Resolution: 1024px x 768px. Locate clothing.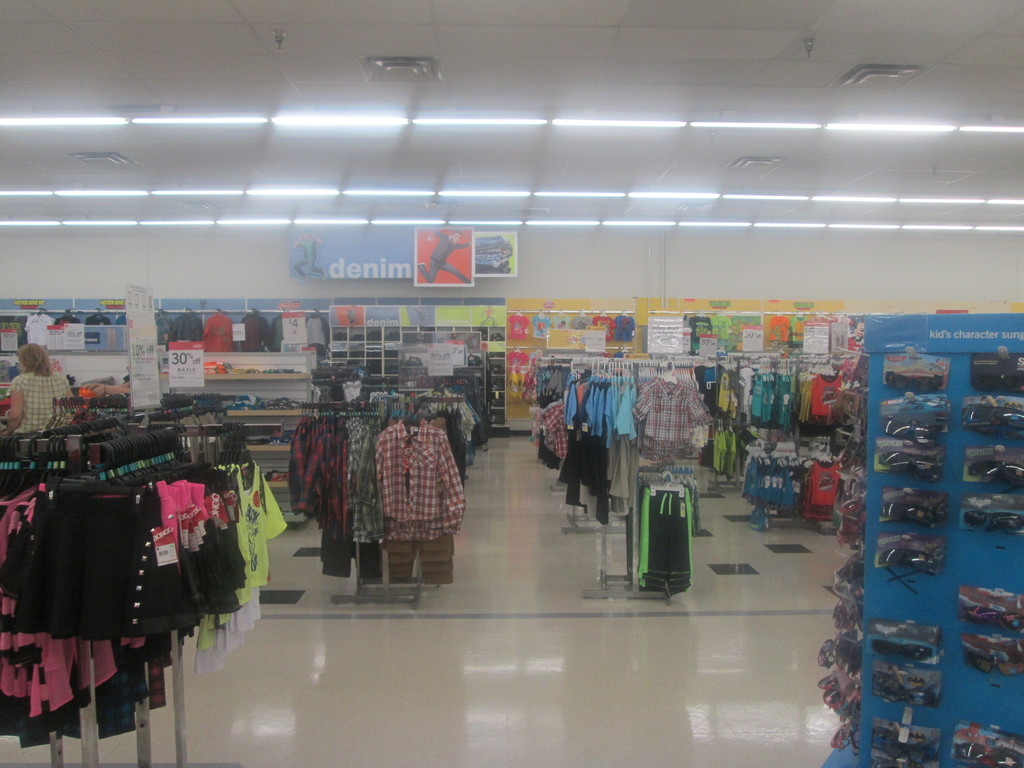
<bbox>293, 236, 323, 280</bbox>.
